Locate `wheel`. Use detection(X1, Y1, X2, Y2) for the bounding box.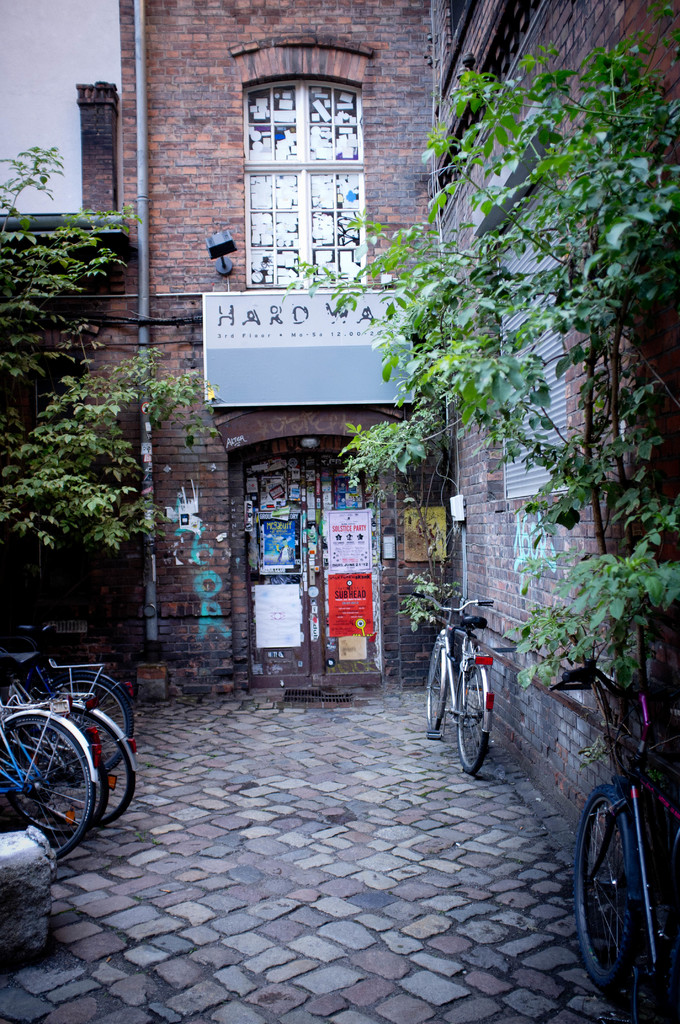
detection(457, 662, 487, 774).
